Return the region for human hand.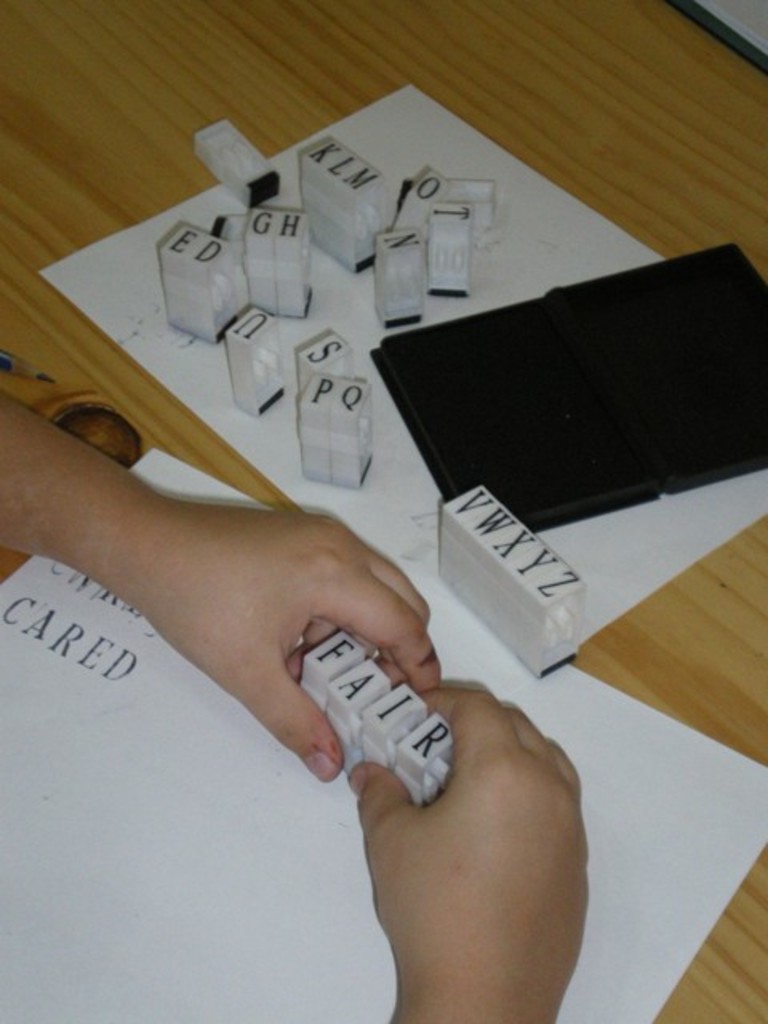
select_region(147, 498, 443, 784).
